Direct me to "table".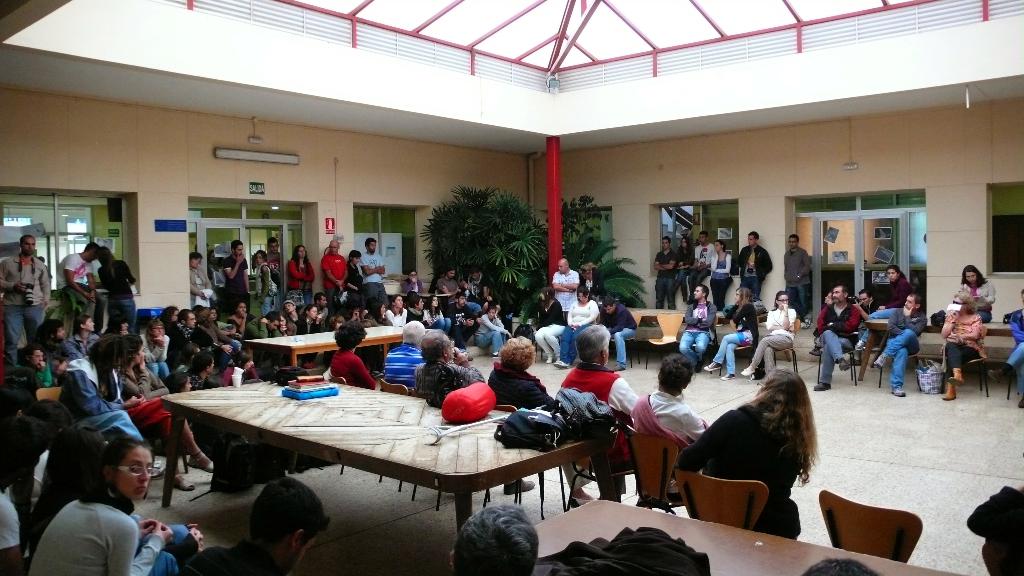
Direction: l=515, t=490, r=961, b=575.
